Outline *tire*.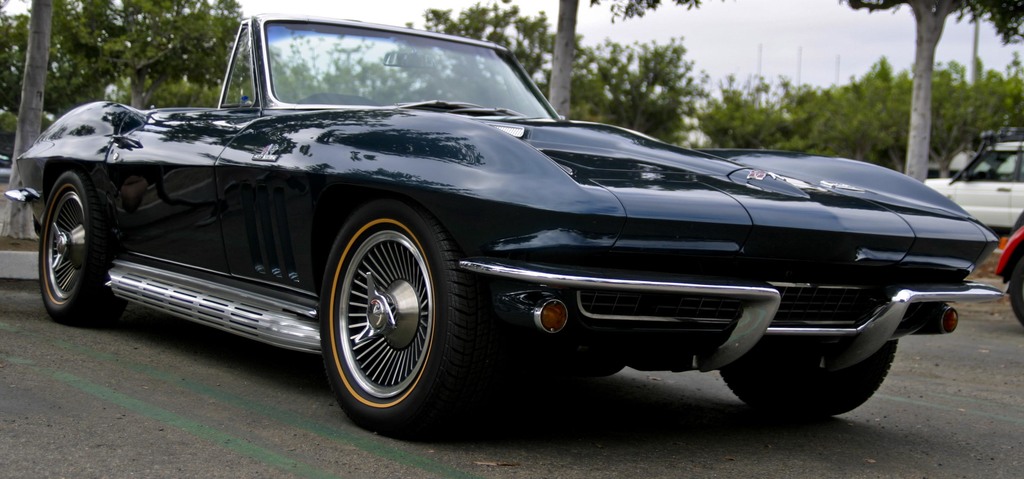
Outline: x1=1010 y1=247 x2=1023 y2=327.
